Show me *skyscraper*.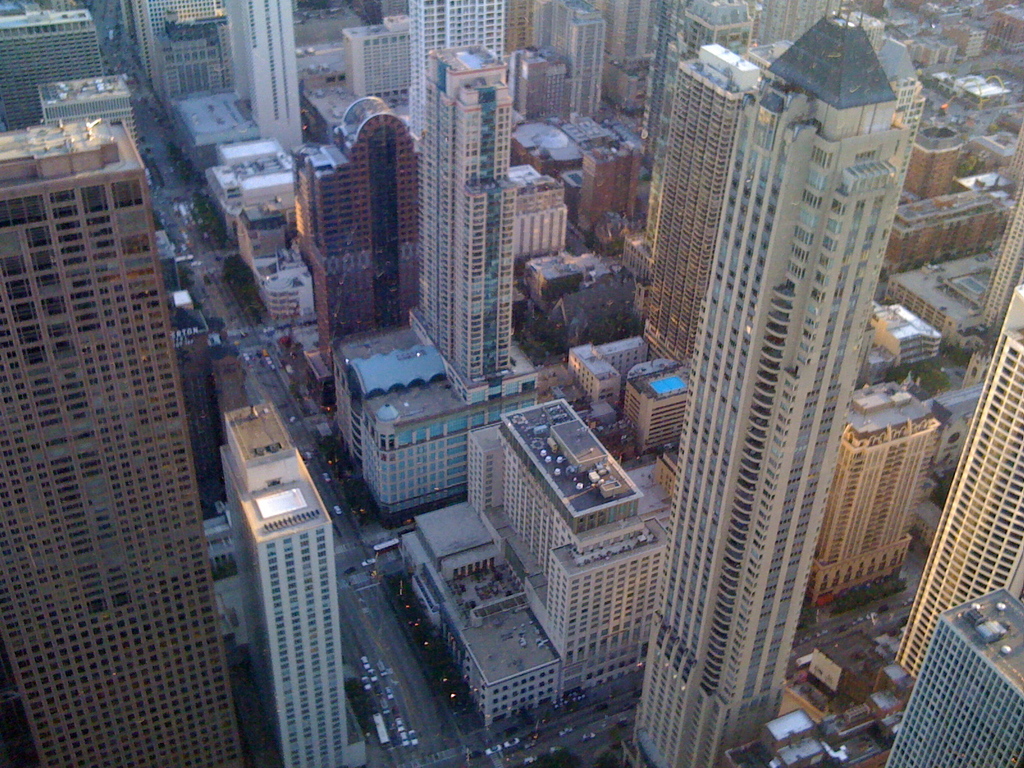
*skyscraper* is here: left=1, top=49, right=209, bottom=692.
